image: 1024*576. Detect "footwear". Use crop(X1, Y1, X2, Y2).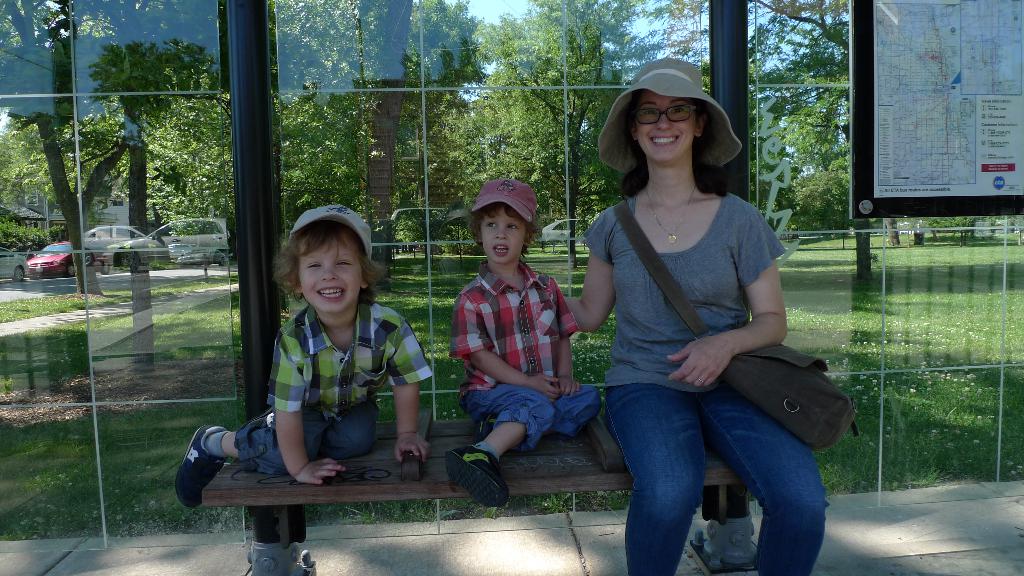
crop(441, 443, 509, 514).
